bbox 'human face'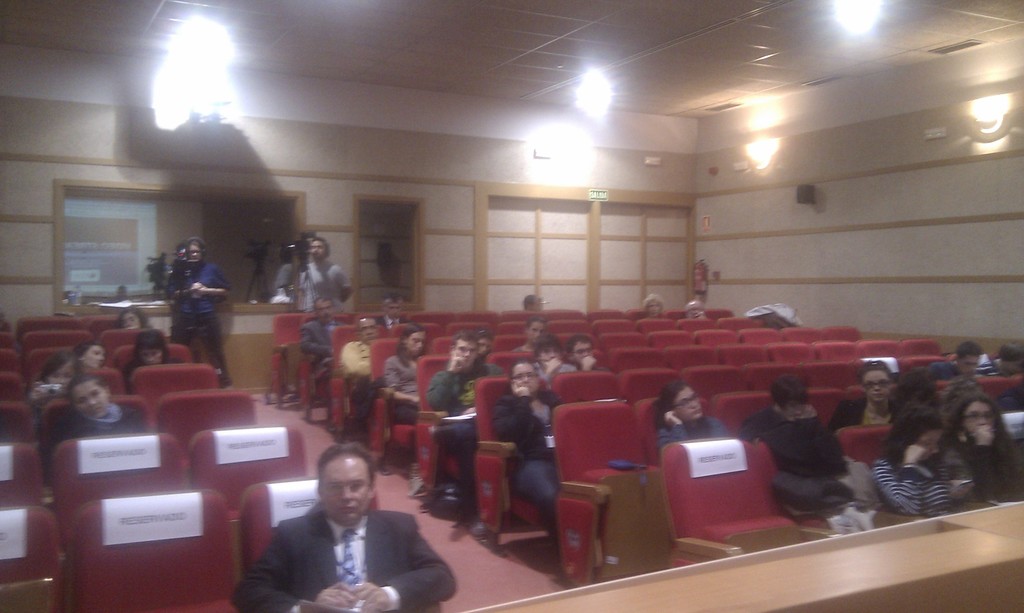
box=[409, 334, 422, 353]
